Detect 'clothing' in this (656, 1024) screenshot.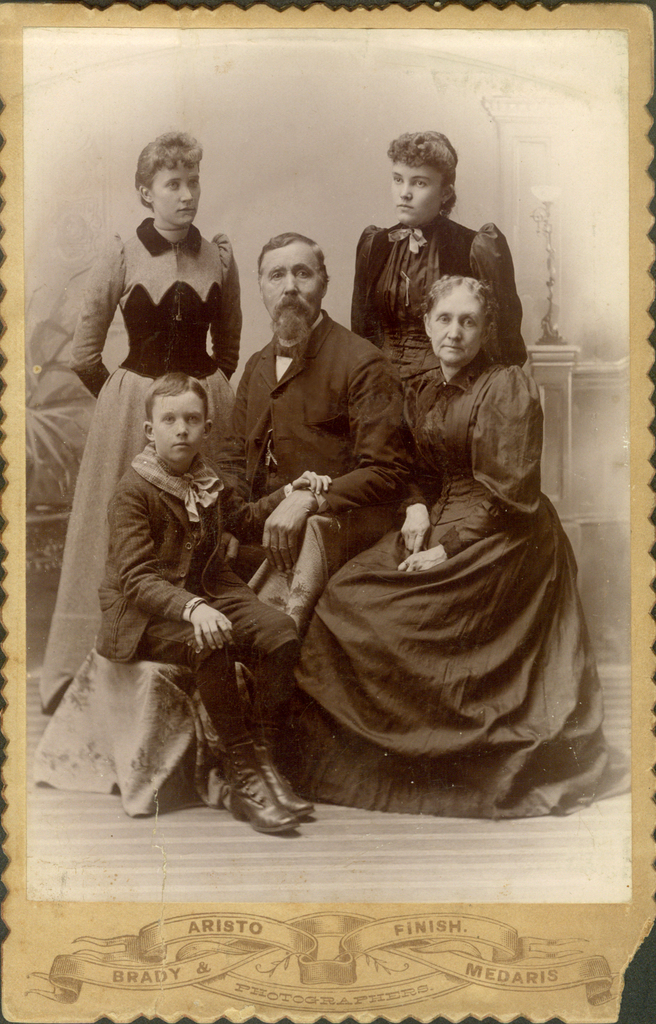
Detection: {"left": 214, "top": 310, "right": 415, "bottom": 609}.
